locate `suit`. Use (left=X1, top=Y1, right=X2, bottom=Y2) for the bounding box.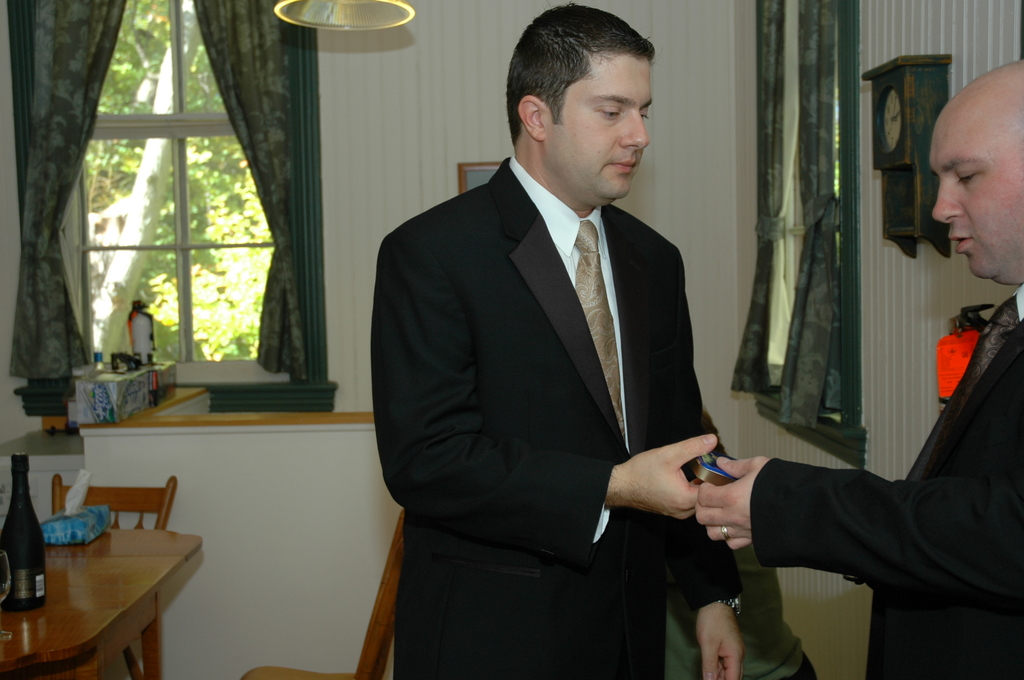
(left=369, top=156, right=744, bottom=679).
